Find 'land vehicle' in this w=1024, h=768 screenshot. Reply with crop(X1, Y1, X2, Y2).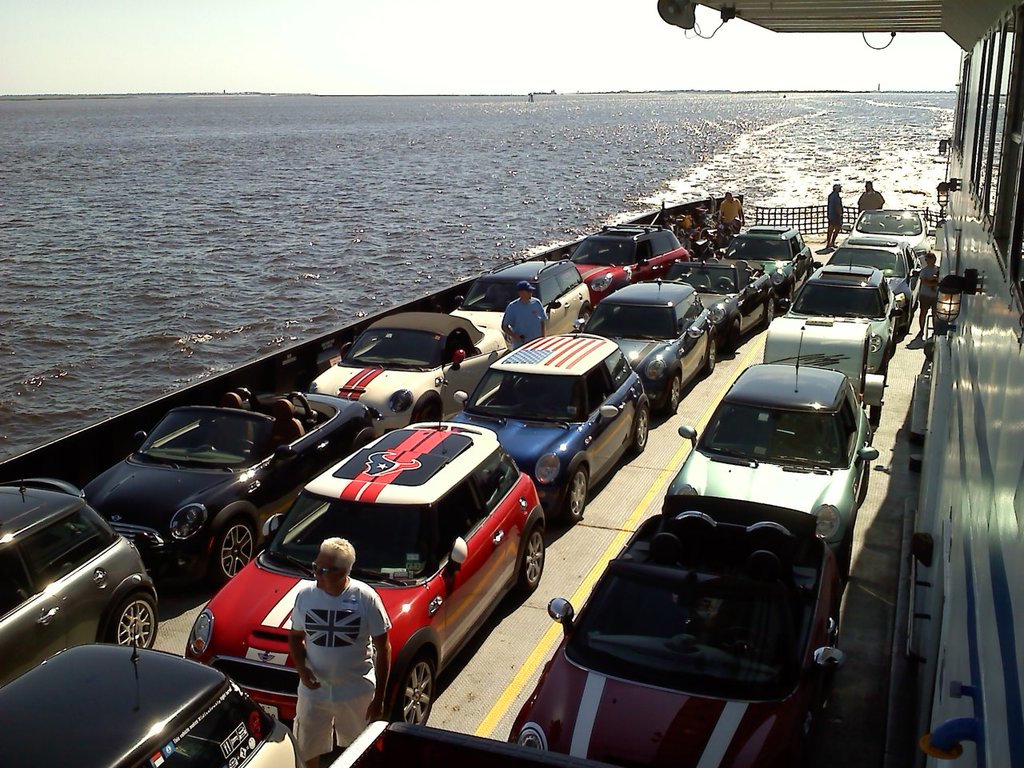
crop(670, 258, 774, 354).
